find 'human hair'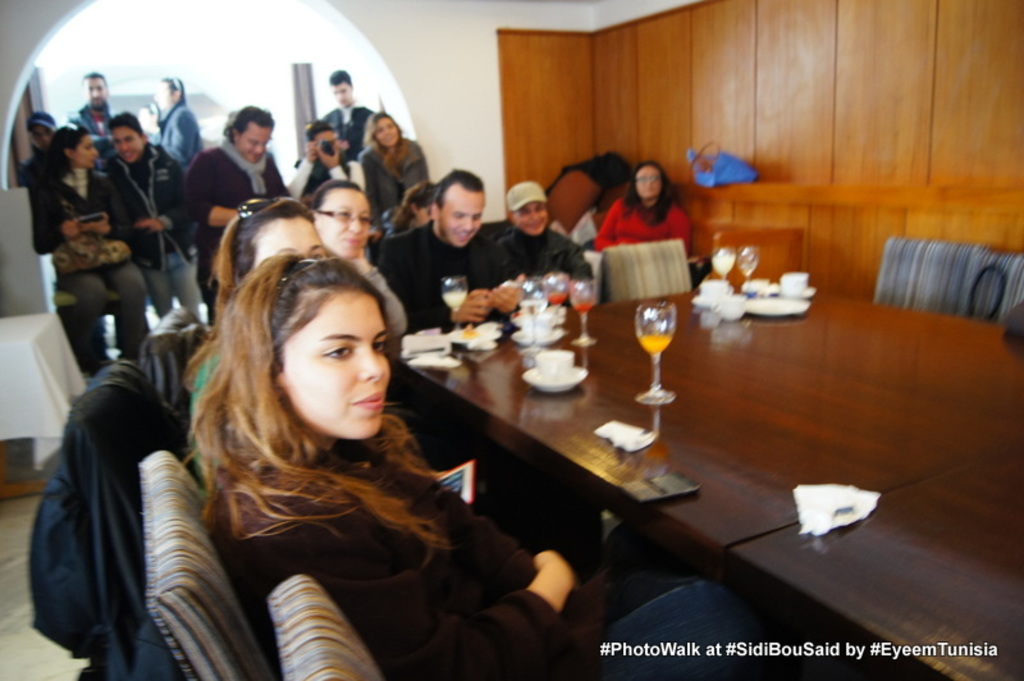
{"left": 311, "top": 174, "right": 366, "bottom": 212}
